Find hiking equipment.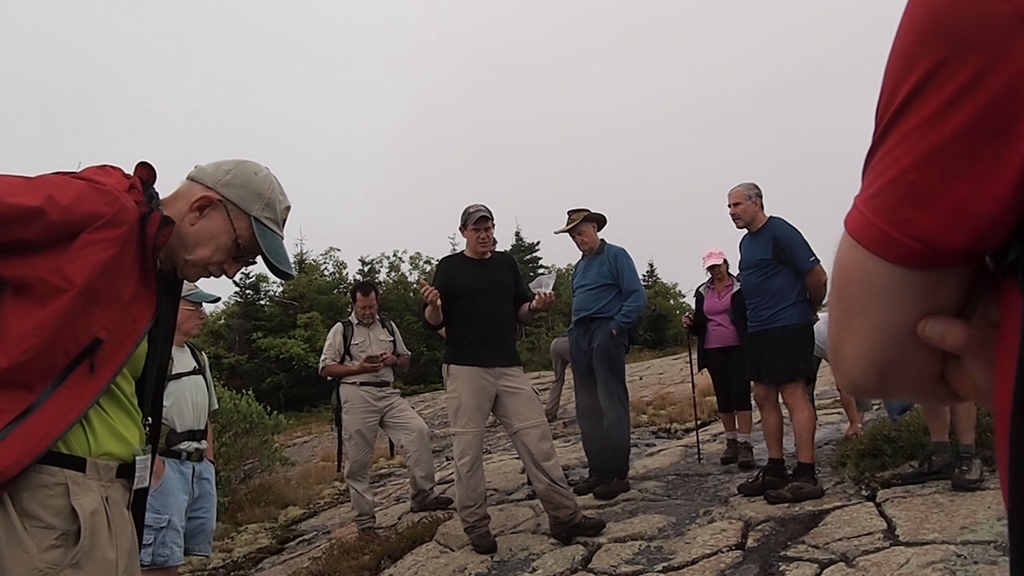
740,458,789,495.
